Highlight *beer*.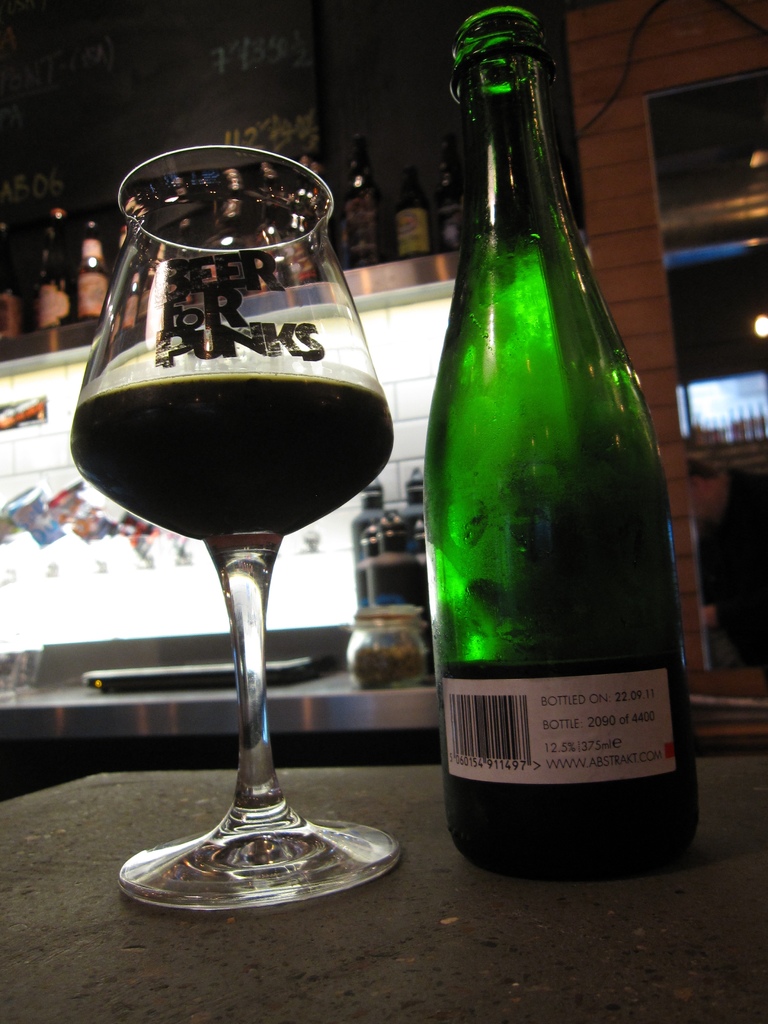
Highlighted region: {"left": 409, "top": 0, "right": 710, "bottom": 895}.
